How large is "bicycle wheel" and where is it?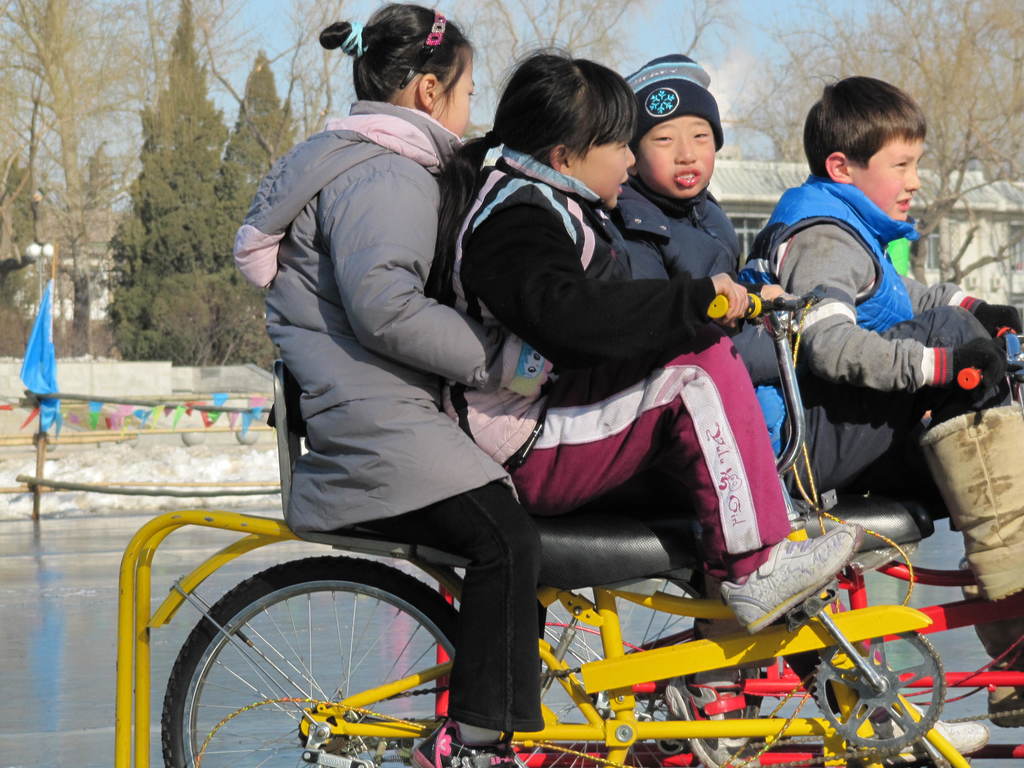
Bounding box: select_region(161, 565, 472, 758).
